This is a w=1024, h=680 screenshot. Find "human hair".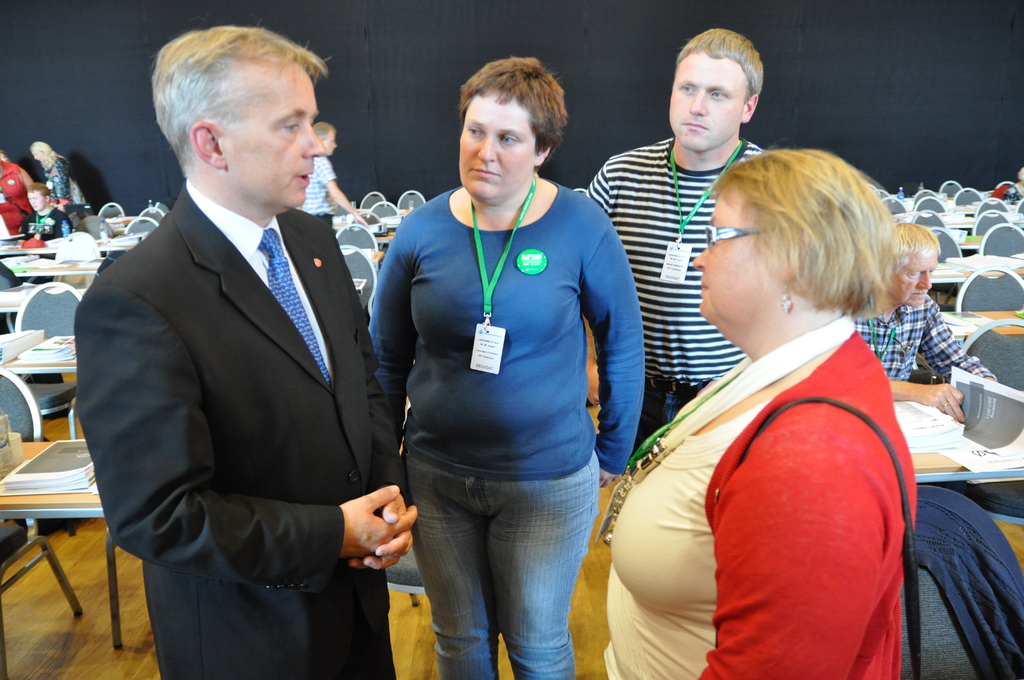
Bounding box: rect(28, 182, 50, 198).
